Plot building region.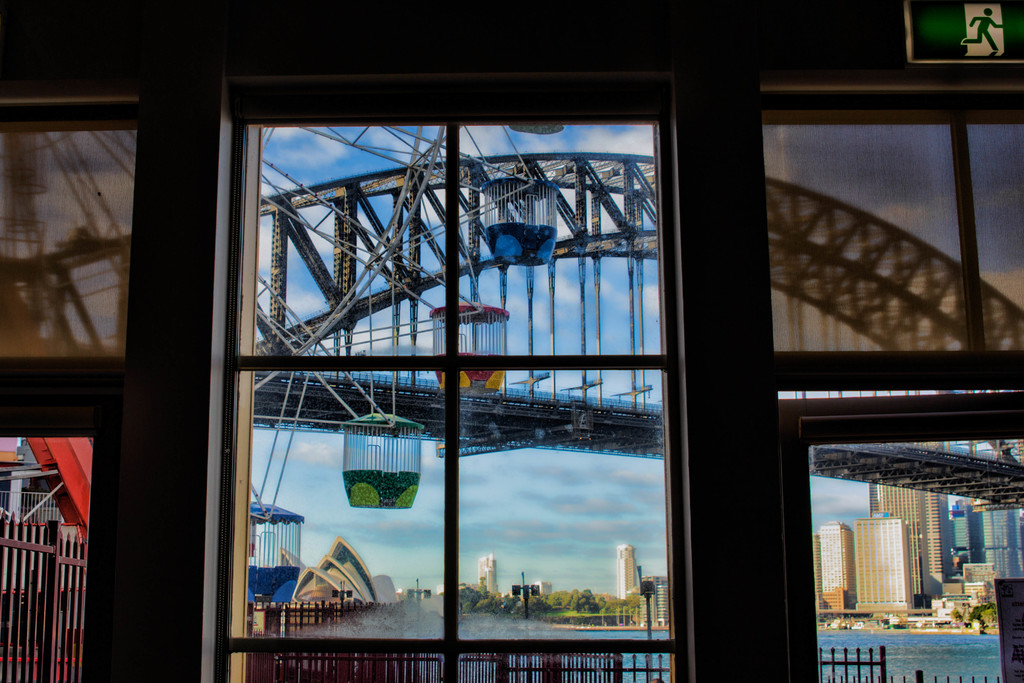
Plotted at BBox(477, 554, 497, 596).
